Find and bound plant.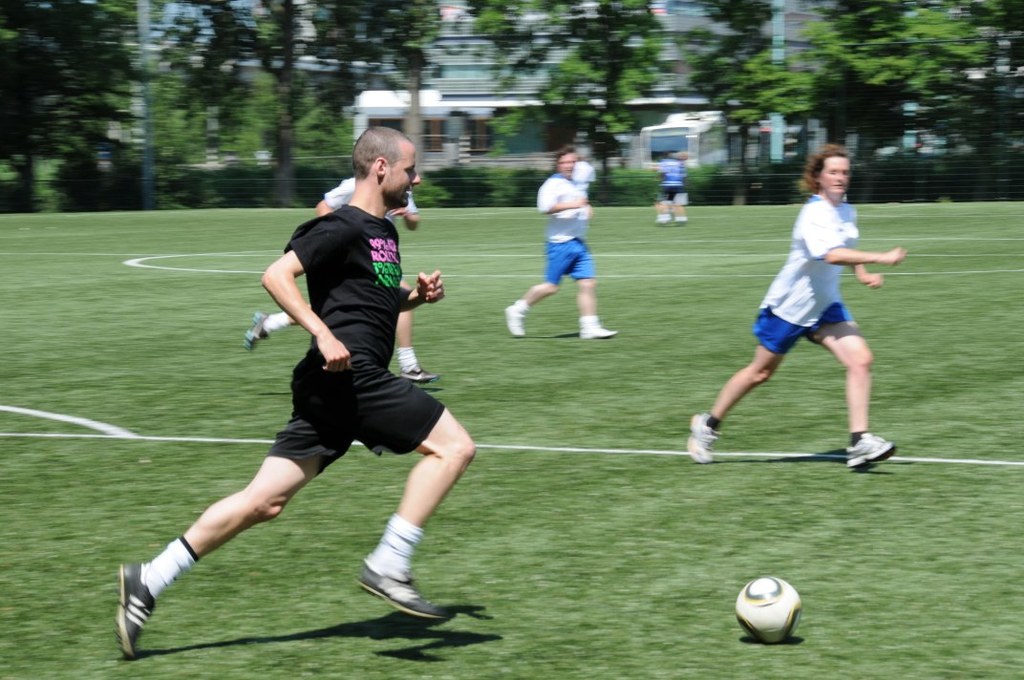
Bound: BBox(51, 146, 126, 223).
